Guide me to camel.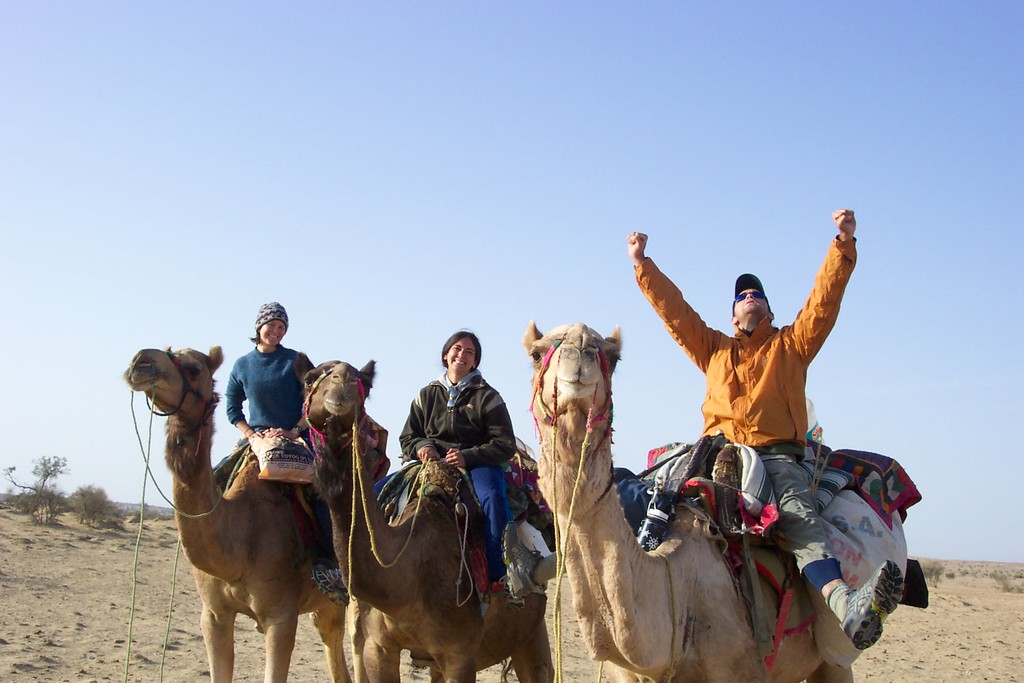
Guidance: [521,315,906,682].
